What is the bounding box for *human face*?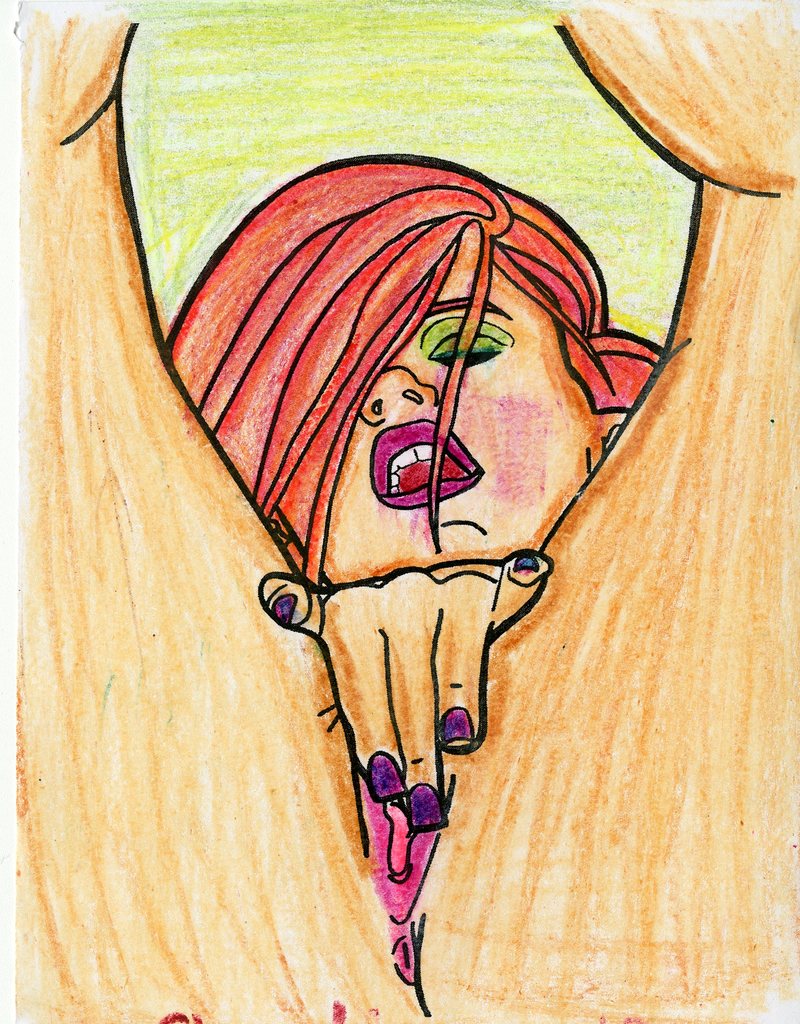
{"left": 319, "top": 230, "right": 605, "bottom": 580}.
